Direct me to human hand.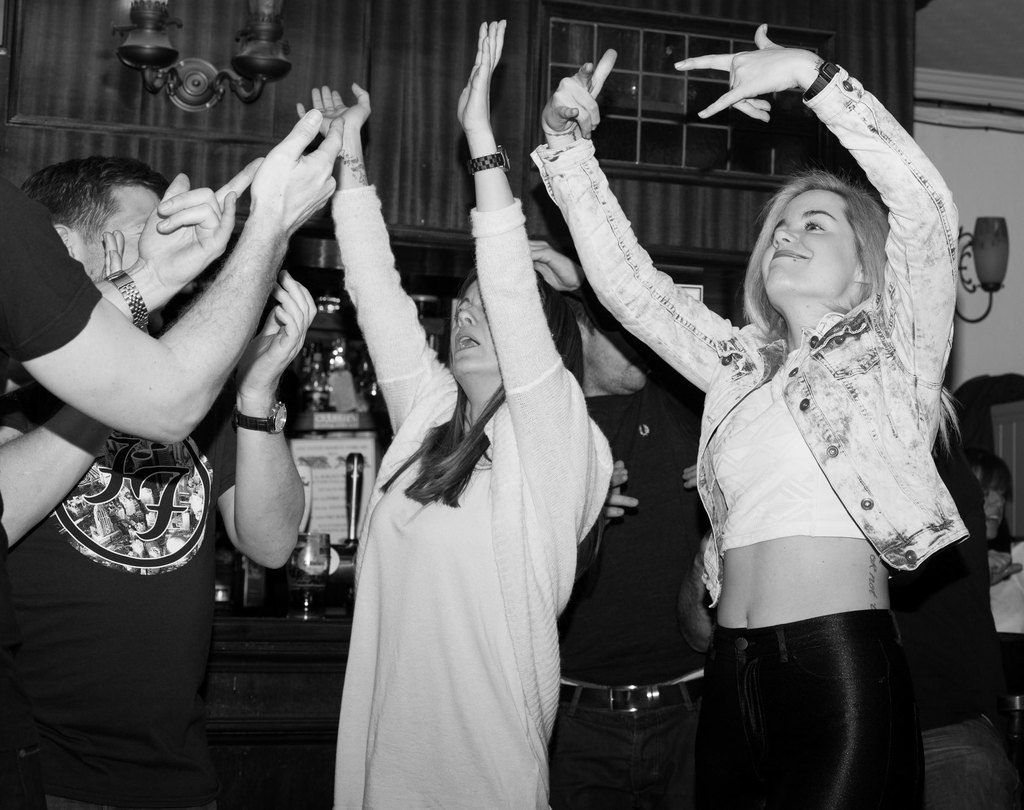
Direction: Rect(294, 82, 374, 139).
